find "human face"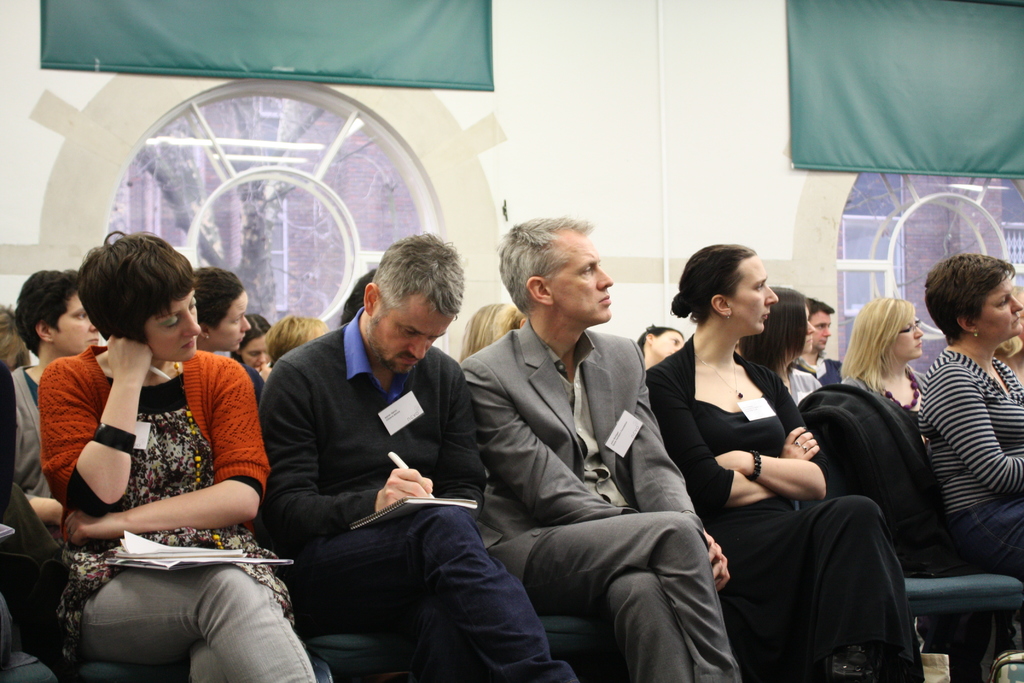
detection(374, 300, 451, 372)
